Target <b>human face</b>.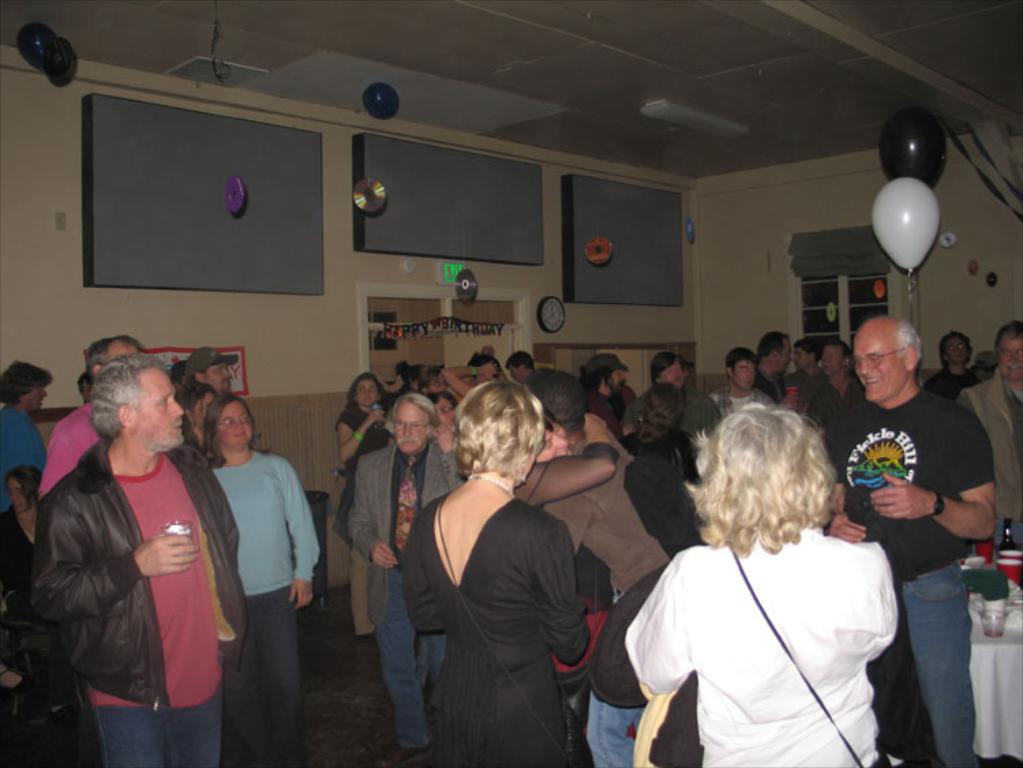
Target region: detection(205, 361, 231, 394).
